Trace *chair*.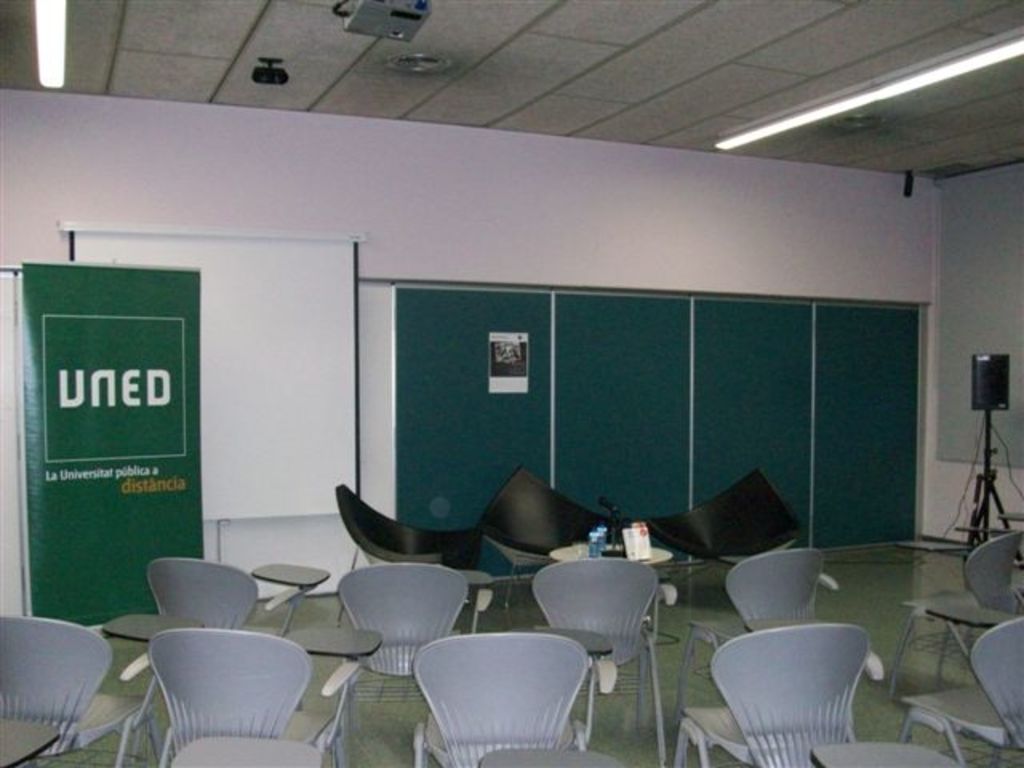
Traced to x1=642, y1=469, x2=803, y2=611.
